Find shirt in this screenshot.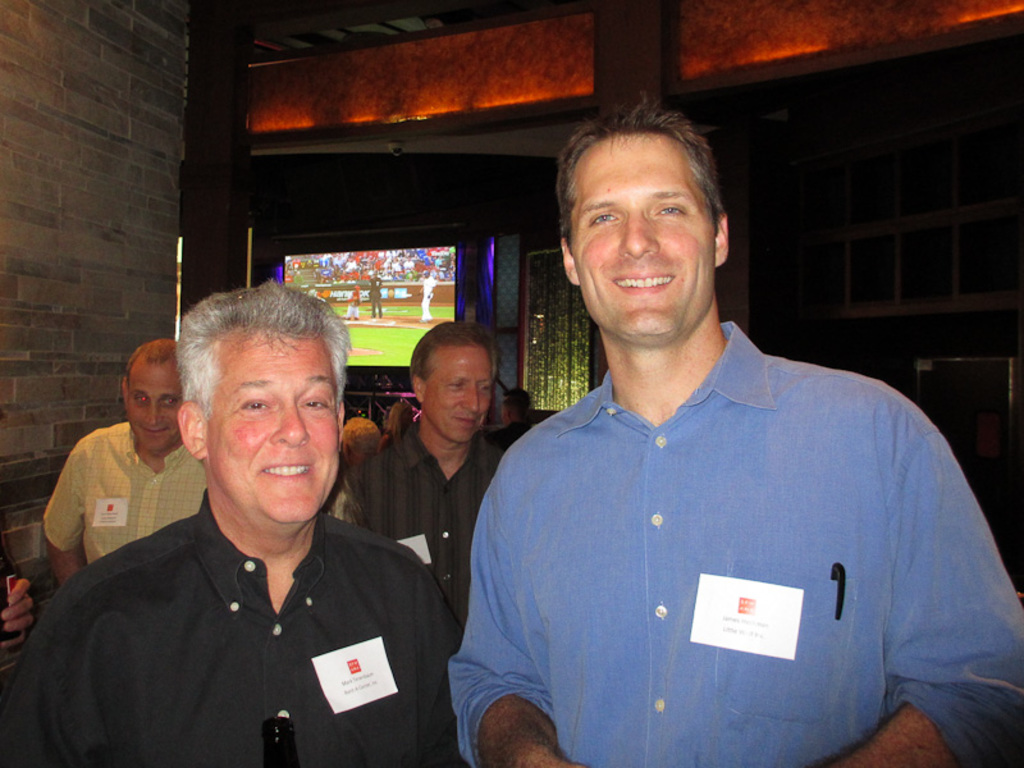
The bounding box for shirt is select_region(355, 419, 503, 654).
